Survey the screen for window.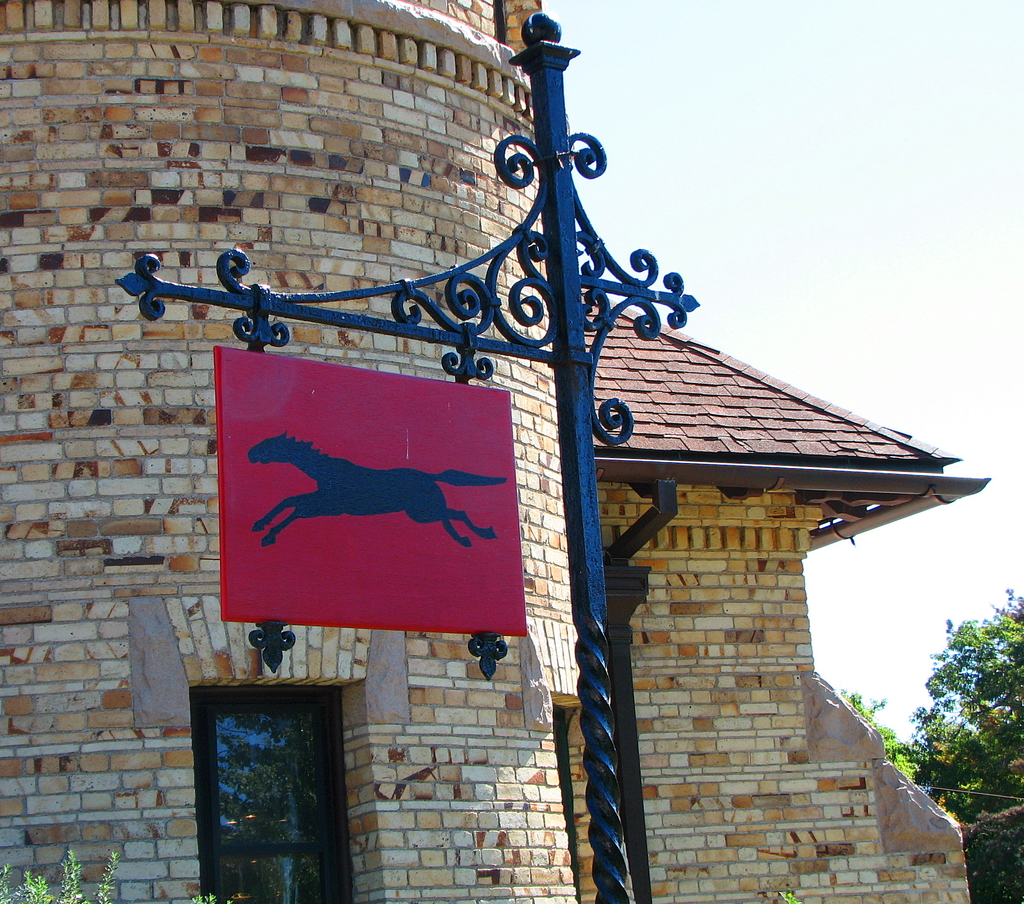
Survey found: locate(203, 672, 362, 868).
